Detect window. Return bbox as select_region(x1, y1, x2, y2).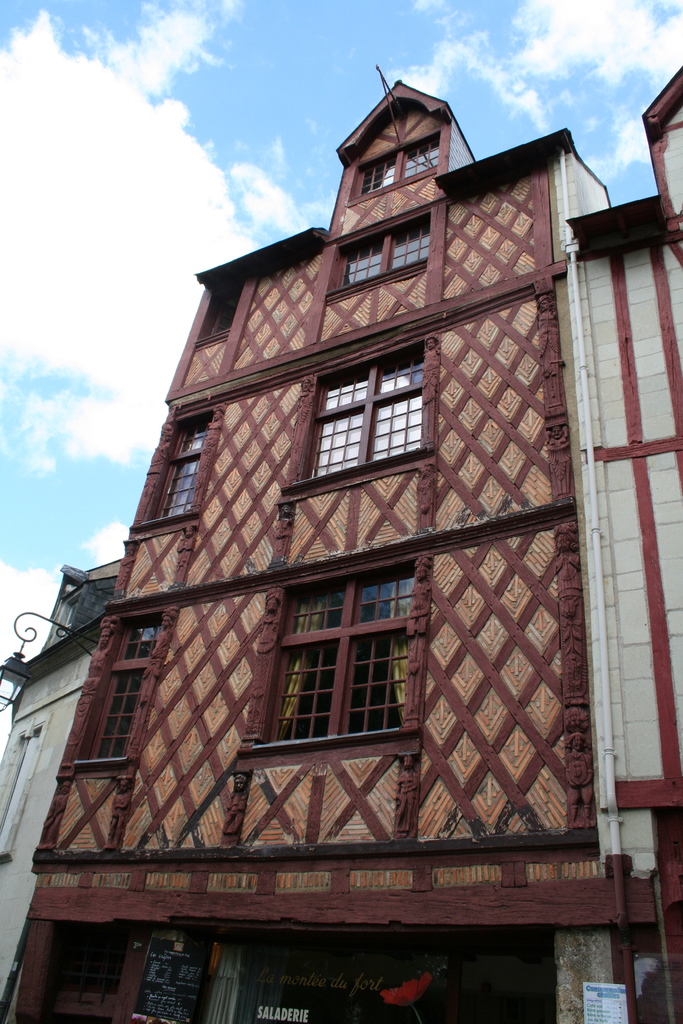
select_region(134, 410, 213, 533).
